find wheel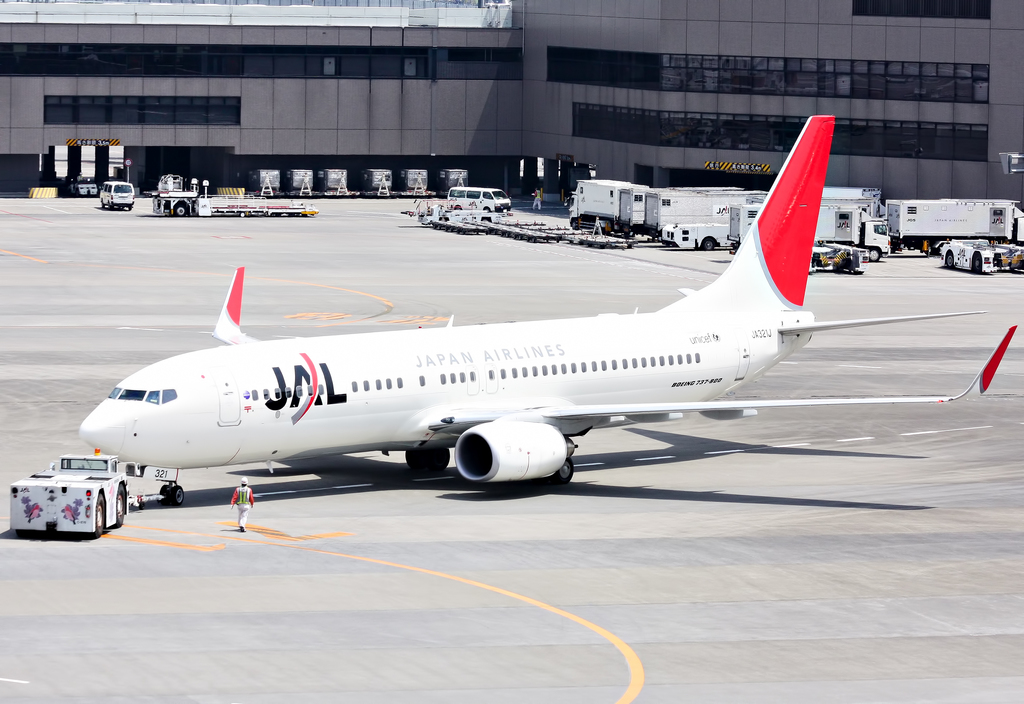
x1=163 y1=484 x2=169 y2=499
